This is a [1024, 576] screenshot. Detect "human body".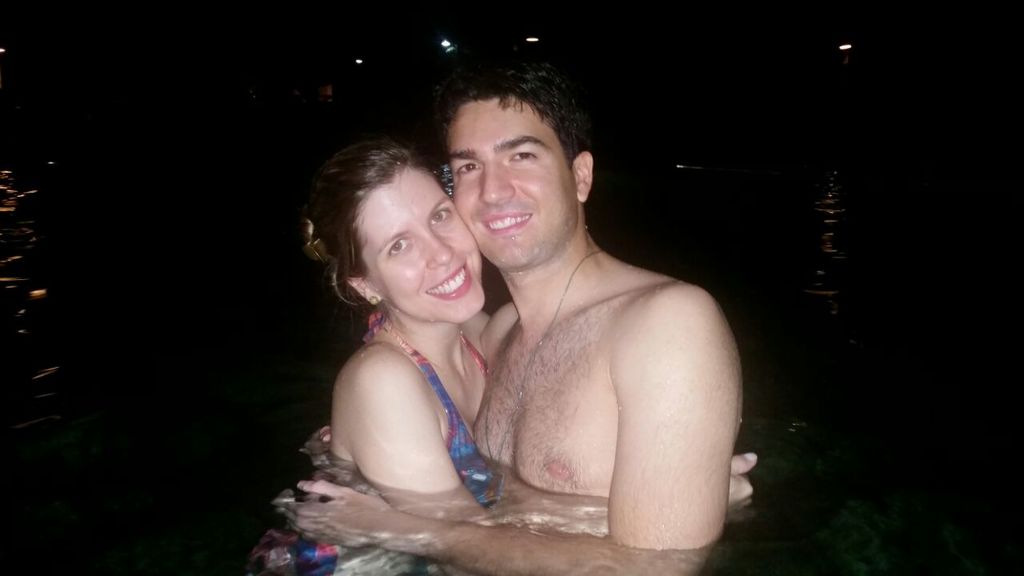
[270,260,747,575].
